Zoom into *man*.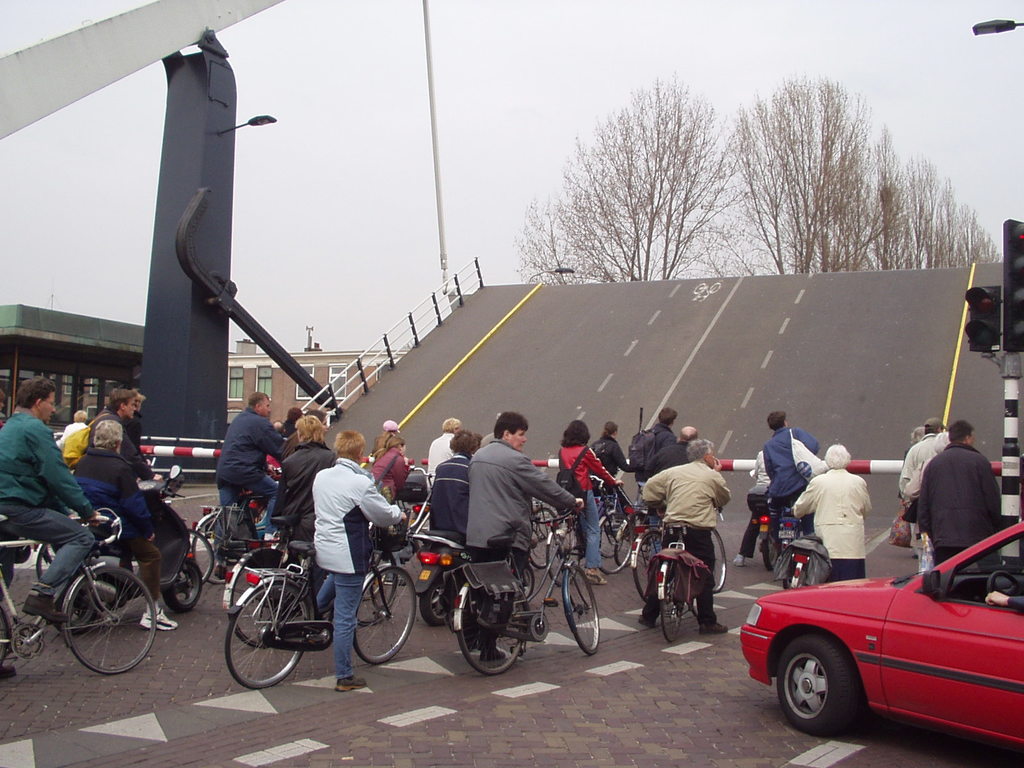
Zoom target: pyautogui.locateOnScreen(71, 420, 179, 631).
